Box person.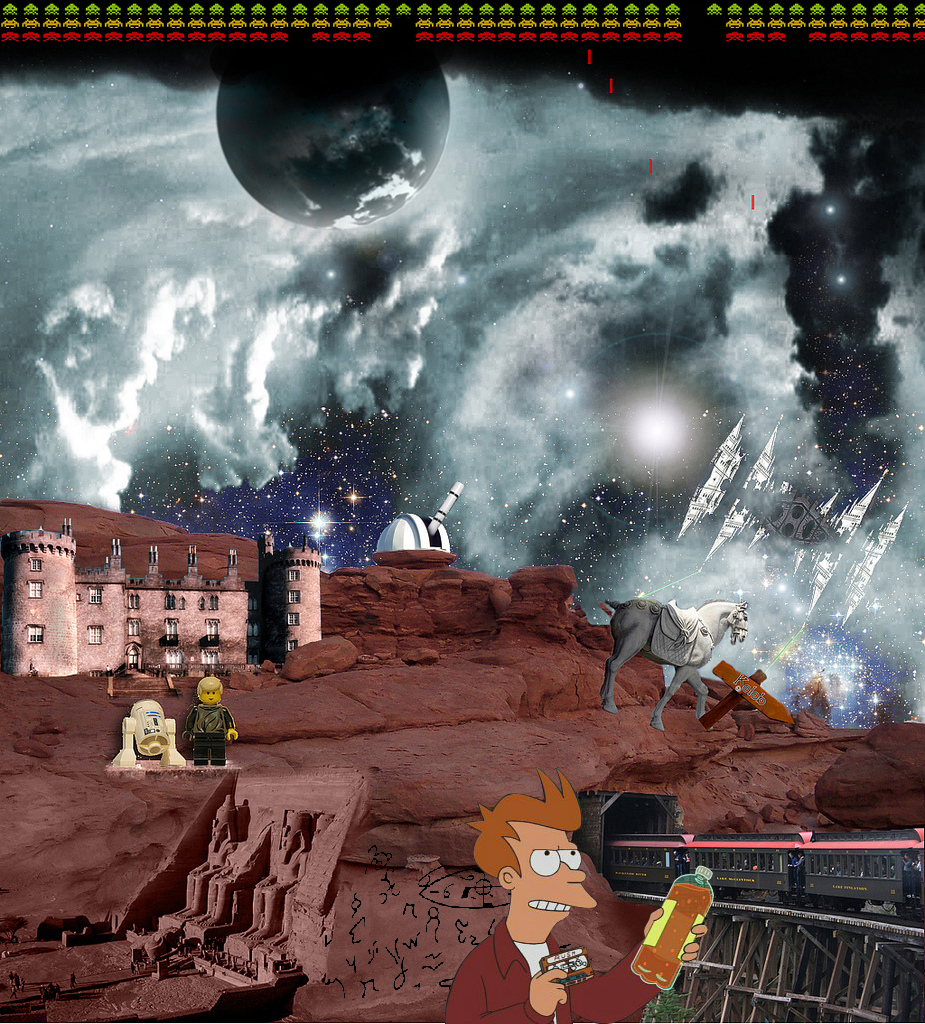
box(176, 668, 238, 771).
